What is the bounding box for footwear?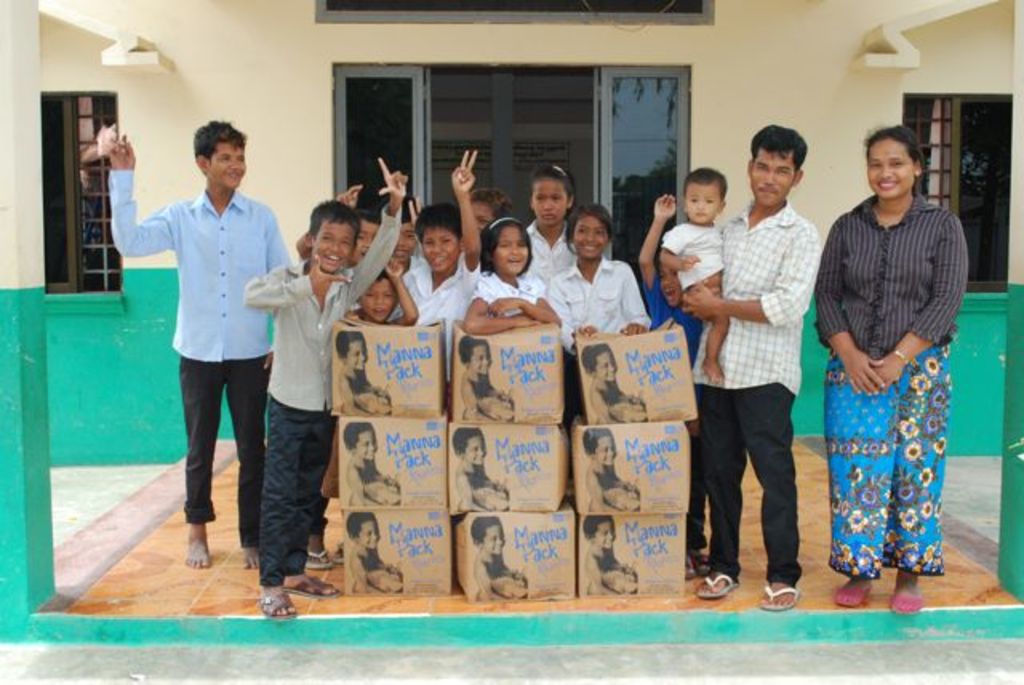
detection(832, 573, 877, 610).
